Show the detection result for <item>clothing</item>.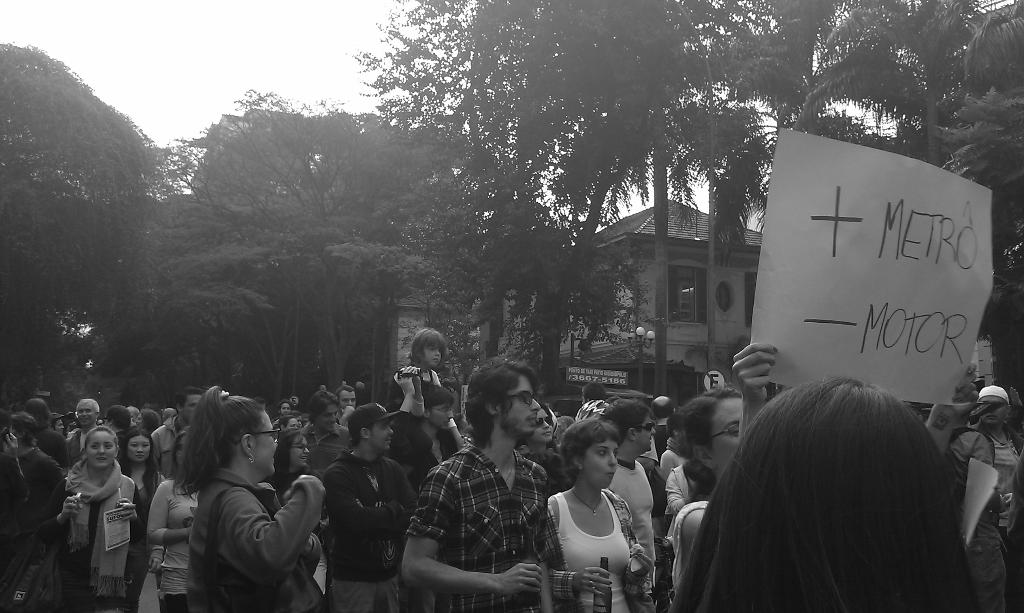
box(548, 484, 662, 593).
